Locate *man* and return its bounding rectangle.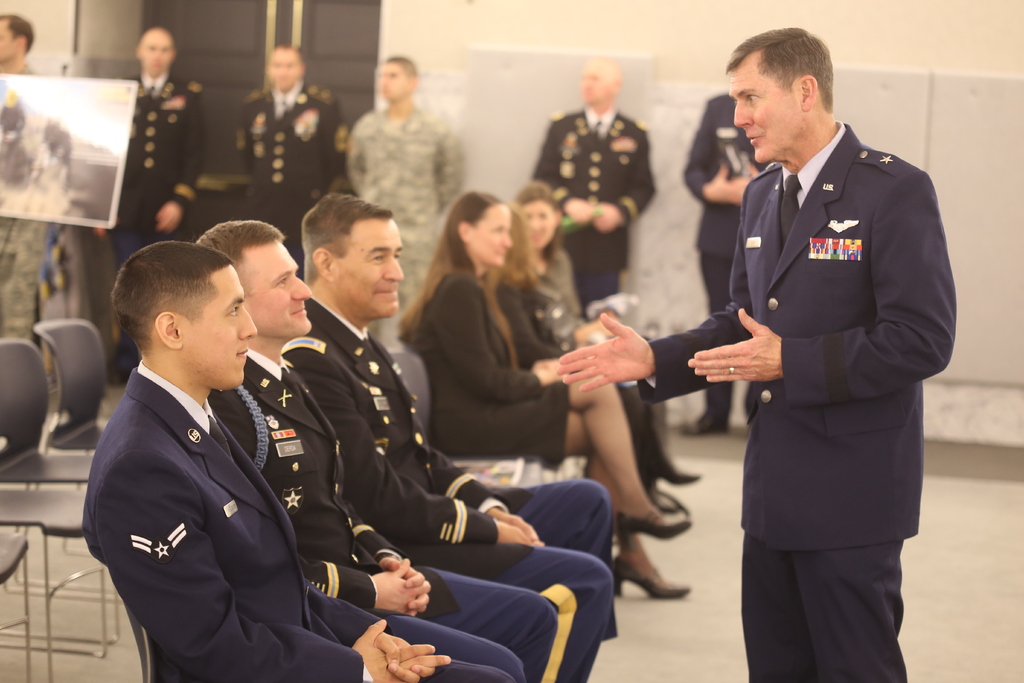
{"x1": 283, "y1": 194, "x2": 612, "y2": 682}.
